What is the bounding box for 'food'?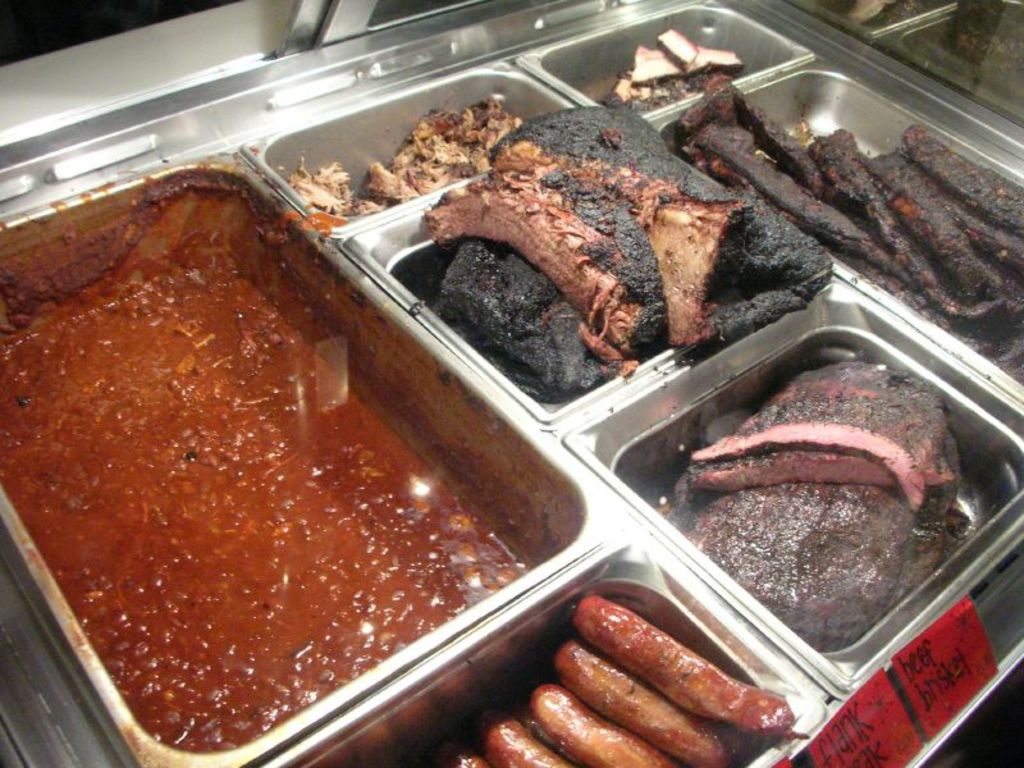
left=454, top=750, right=492, bottom=767.
